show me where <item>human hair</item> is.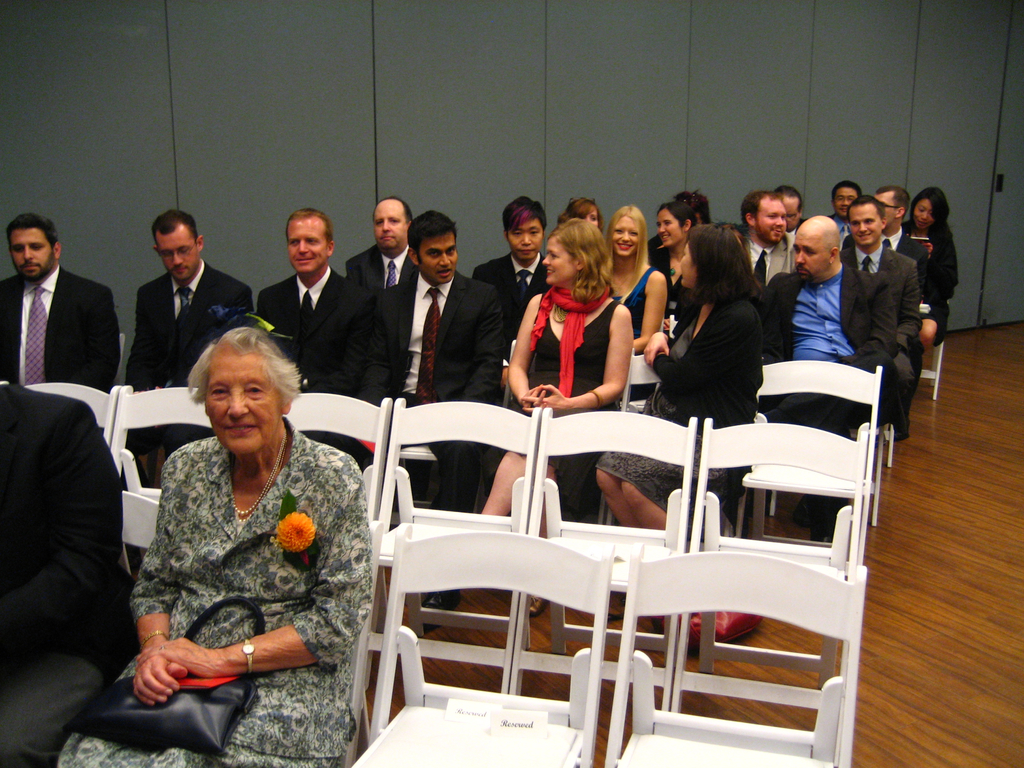
<item>human hair</item> is at x1=504 y1=196 x2=547 y2=232.
